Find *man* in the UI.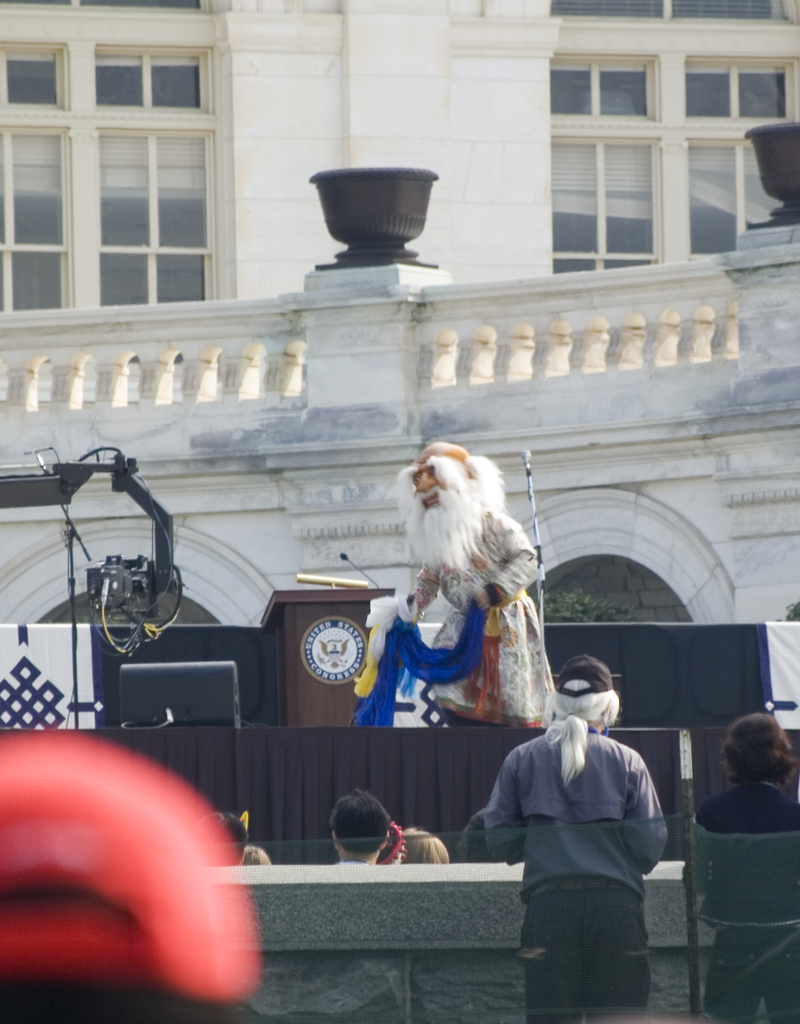
UI element at {"x1": 359, "y1": 438, "x2": 562, "y2": 727}.
